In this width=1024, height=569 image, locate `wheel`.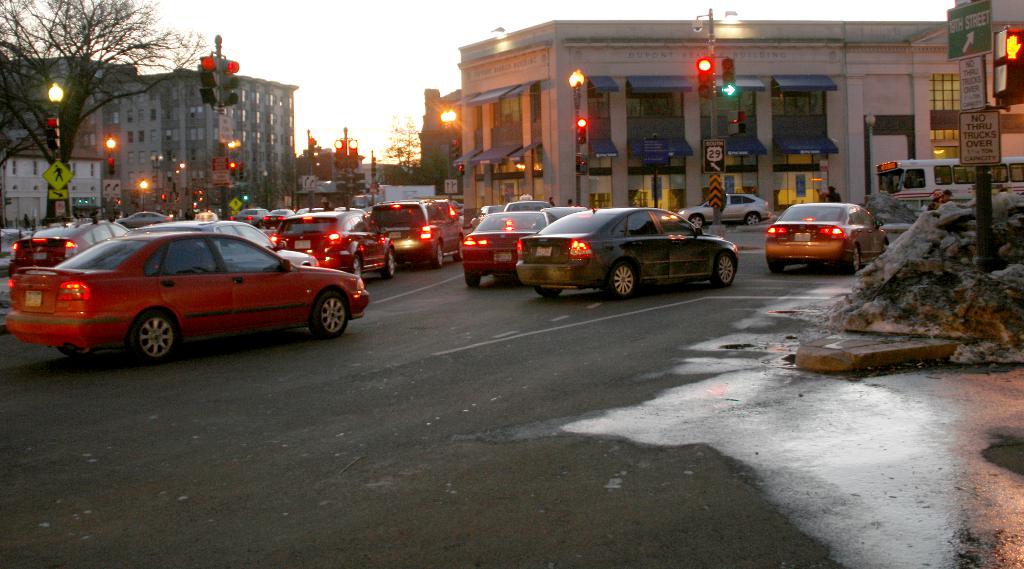
Bounding box: 310/291/346/338.
